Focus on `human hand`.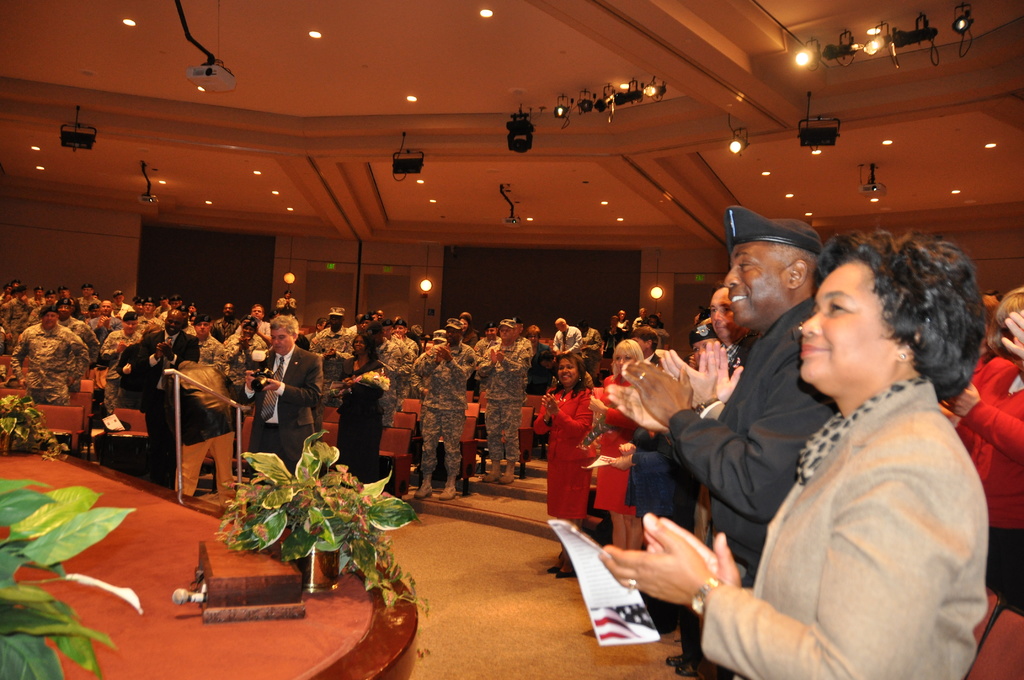
Focused at 6, 295, 17, 306.
